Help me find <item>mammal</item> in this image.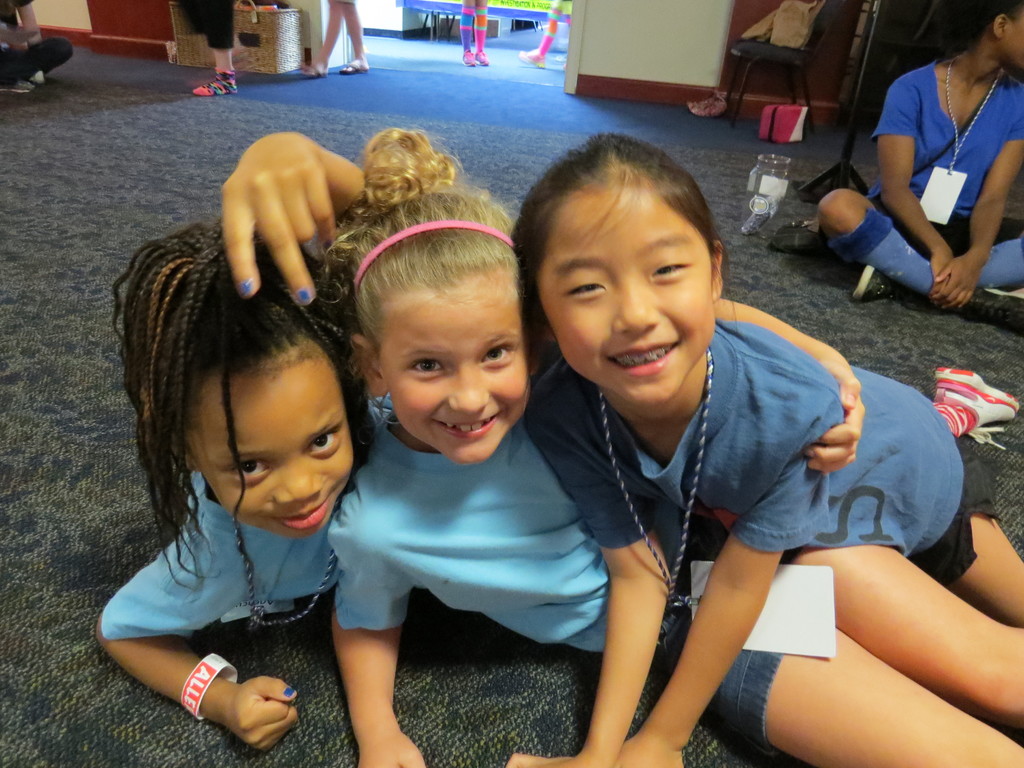
Found it: left=516, top=0, right=565, bottom=70.
